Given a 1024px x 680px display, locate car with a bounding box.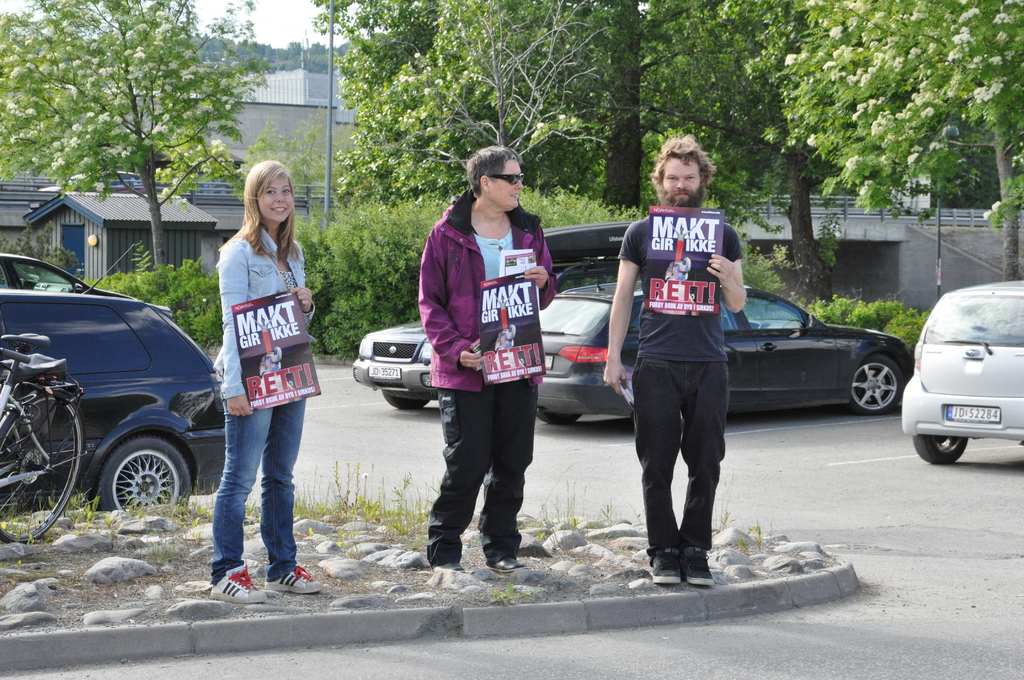
Located: select_region(541, 276, 909, 416).
